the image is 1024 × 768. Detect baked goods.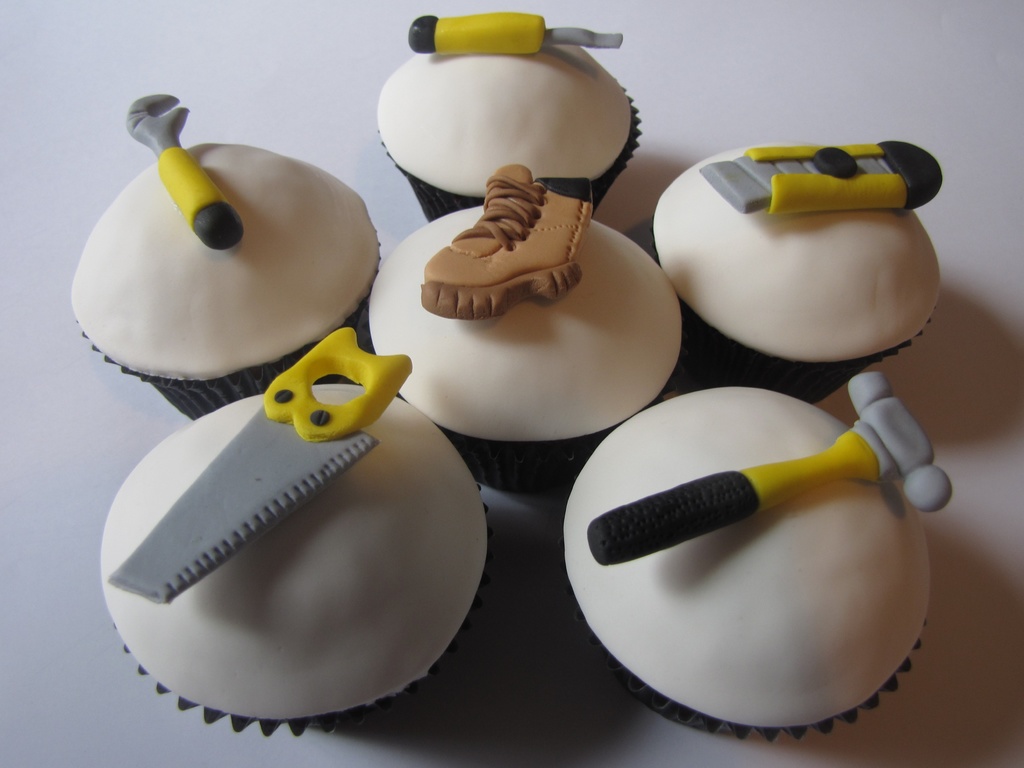
Detection: {"left": 102, "top": 326, "right": 499, "bottom": 739}.
